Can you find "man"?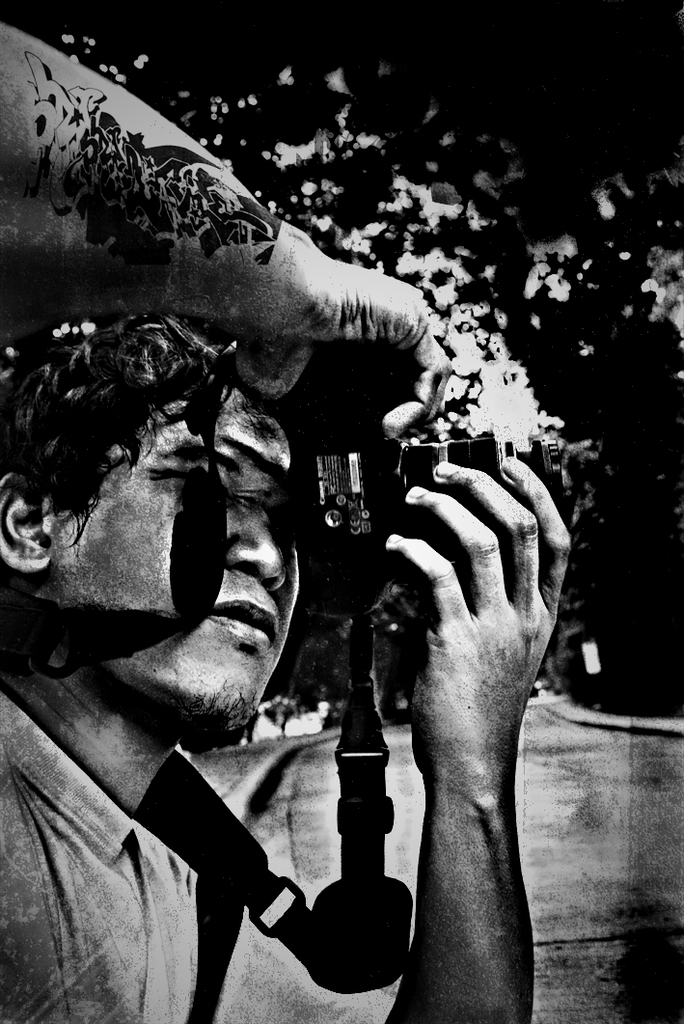
Yes, bounding box: <bbox>0, 295, 564, 1023</bbox>.
